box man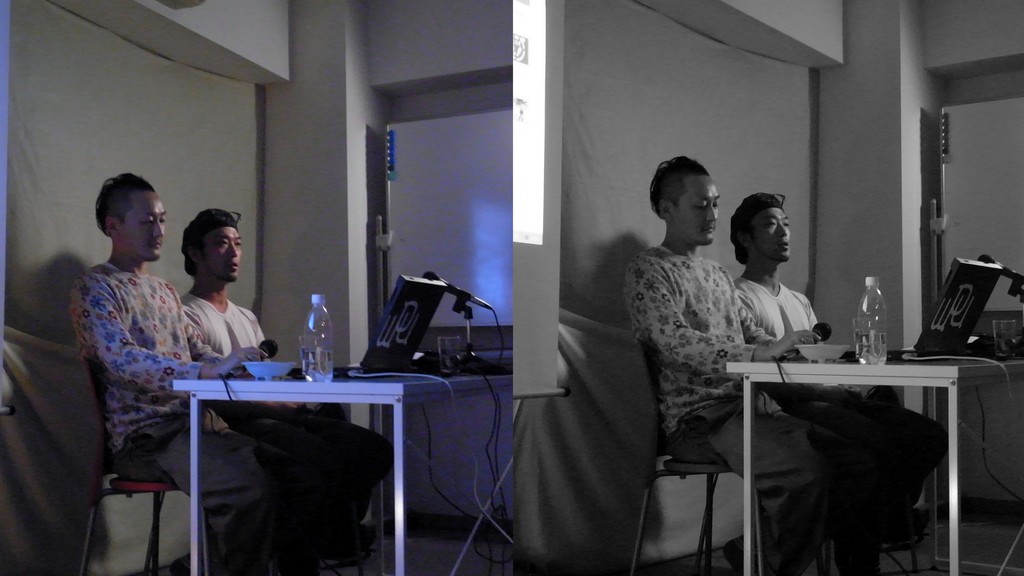
[179, 204, 385, 575]
